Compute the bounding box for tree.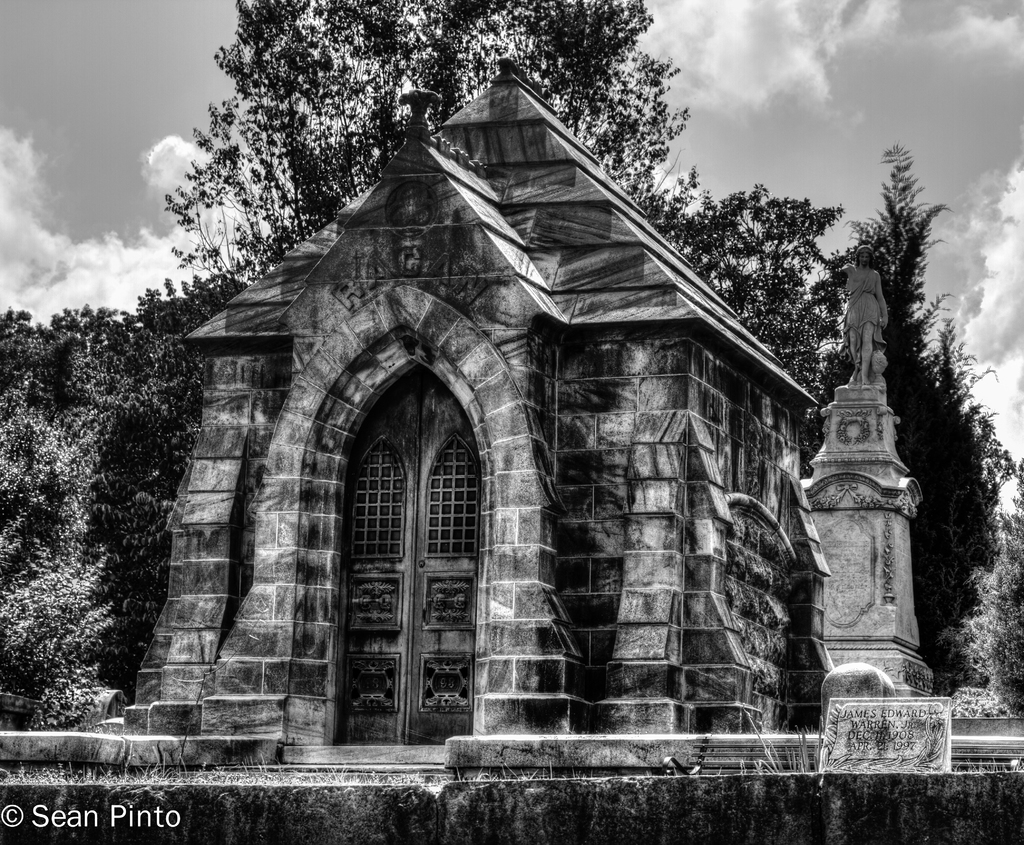
<box>0,293,259,742</box>.
